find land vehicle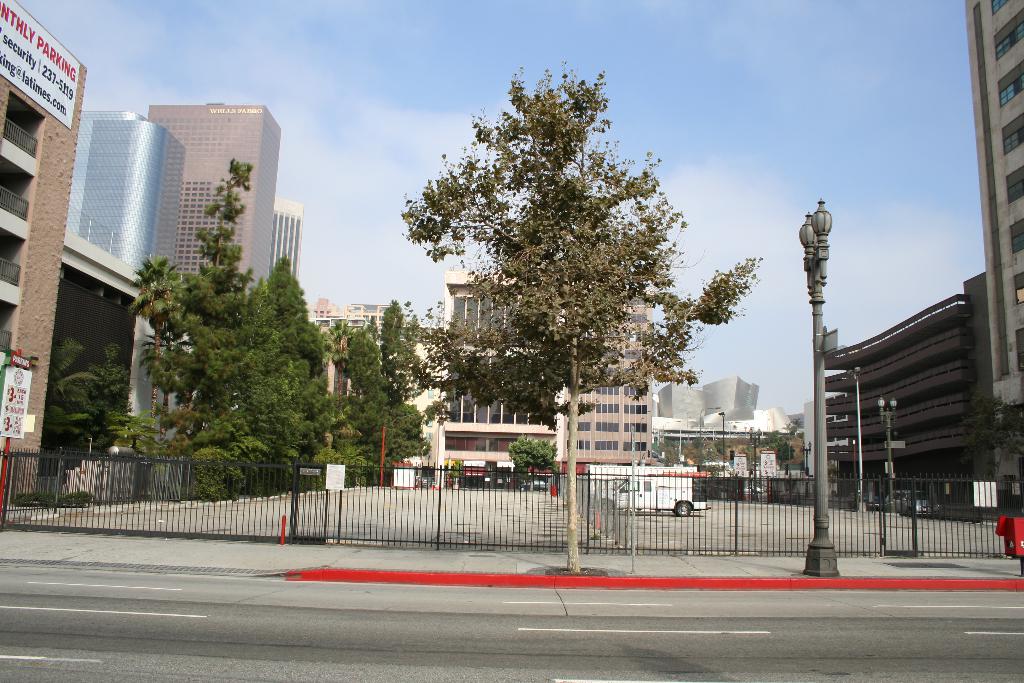
844 490 883 512
